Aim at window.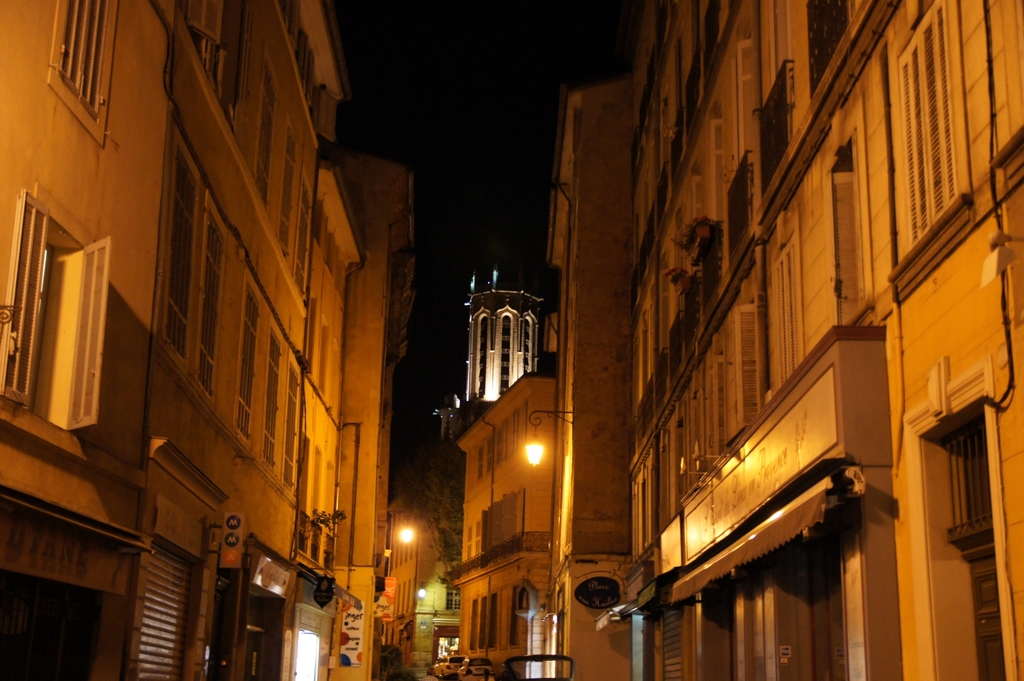
Aimed at pyautogui.locateOnScreen(45, 0, 122, 154).
